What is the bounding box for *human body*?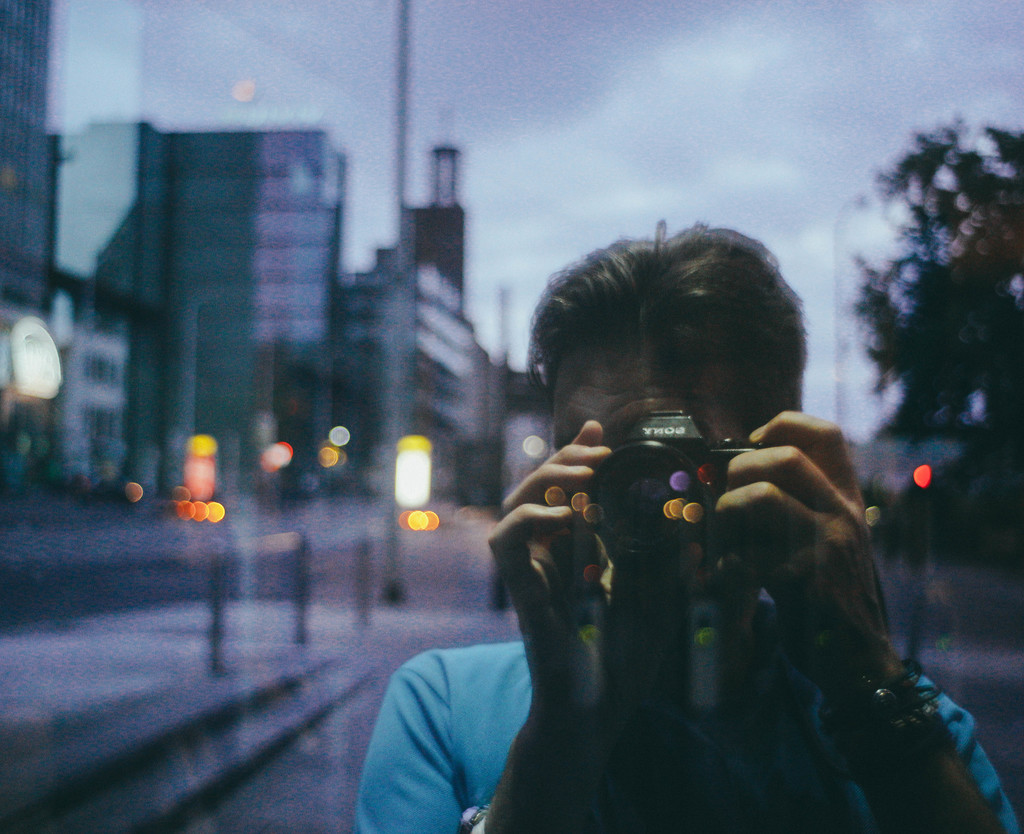
(left=294, top=312, right=986, bottom=833).
